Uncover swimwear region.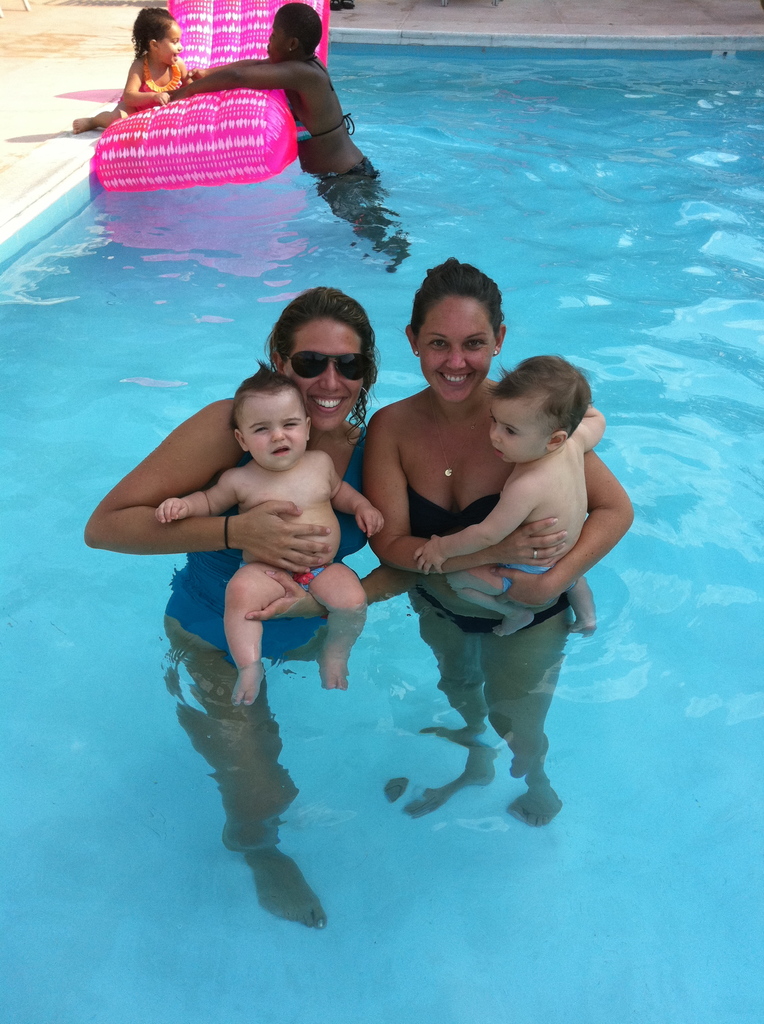
Uncovered: <bbox>338, 156, 394, 189</bbox>.
